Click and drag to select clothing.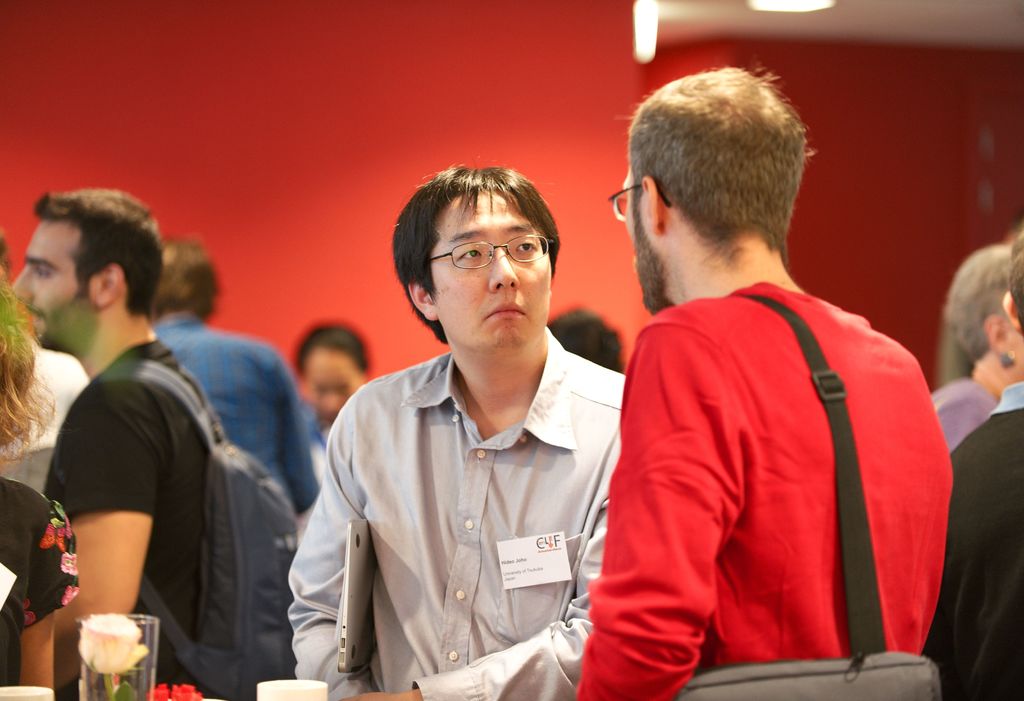
Selection: 150,309,319,659.
